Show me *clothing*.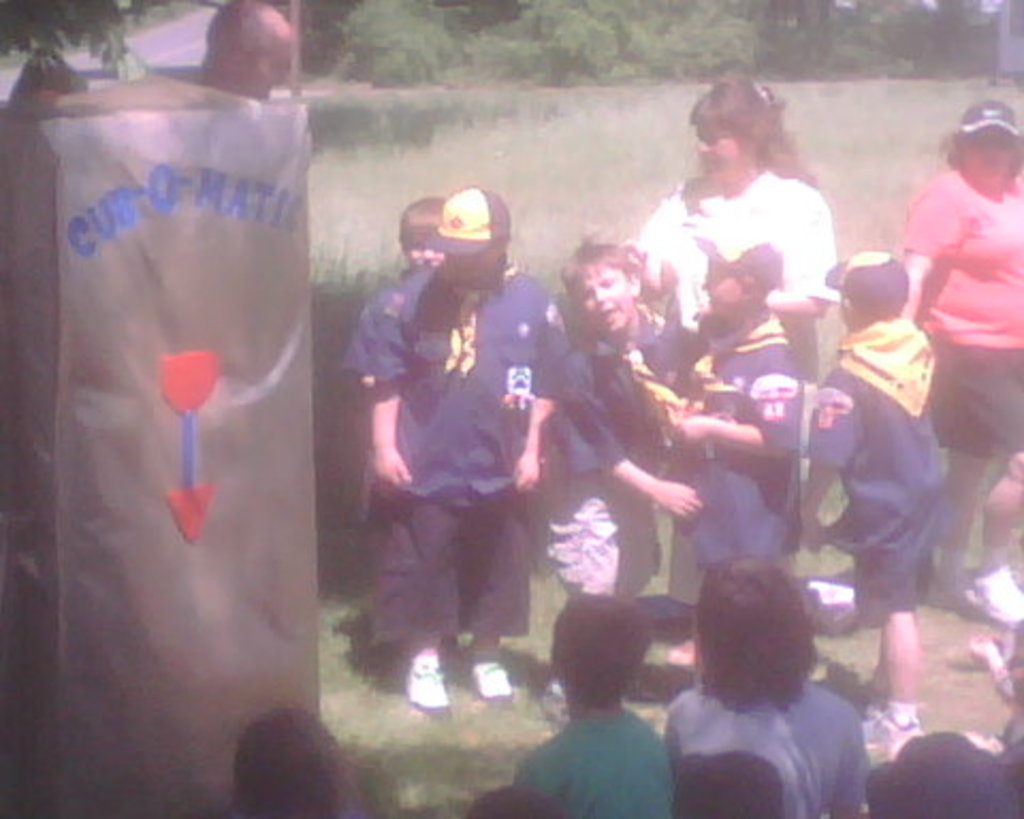
*clothing* is here: 804/316/951/621.
